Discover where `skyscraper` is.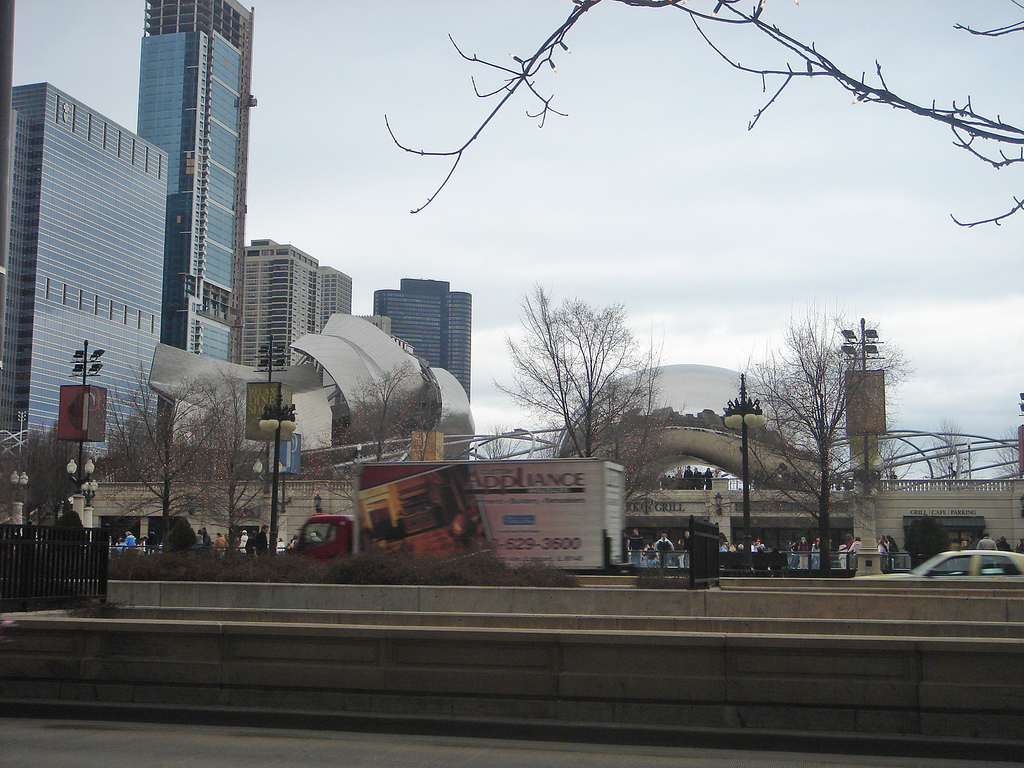
Discovered at 240, 236, 356, 419.
